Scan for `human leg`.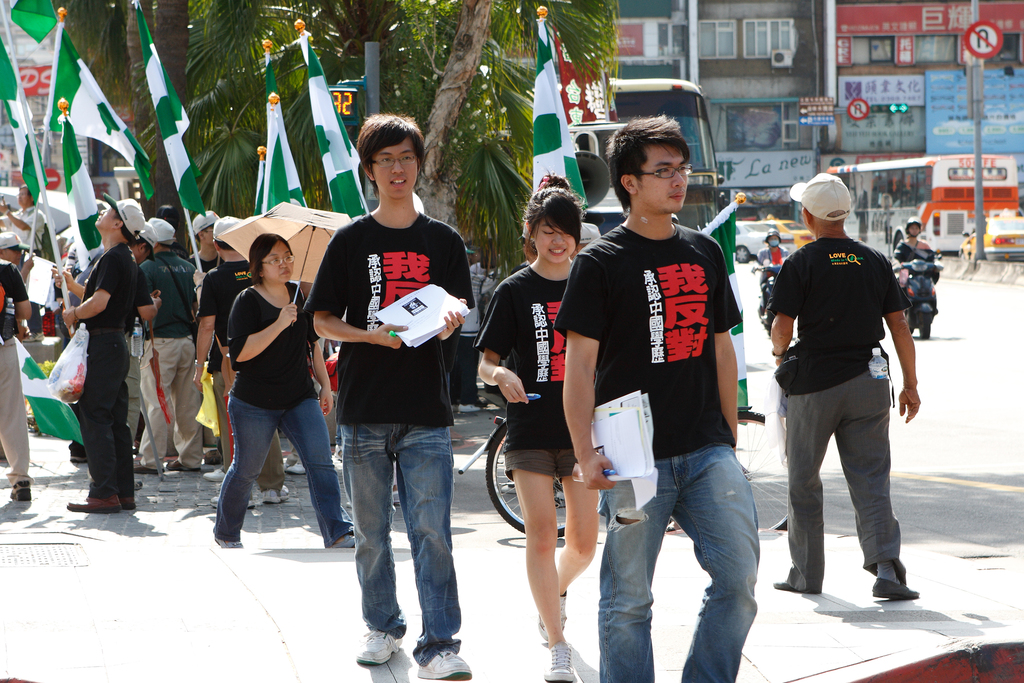
Scan result: [x1=770, y1=388, x2=826, y2=595].
